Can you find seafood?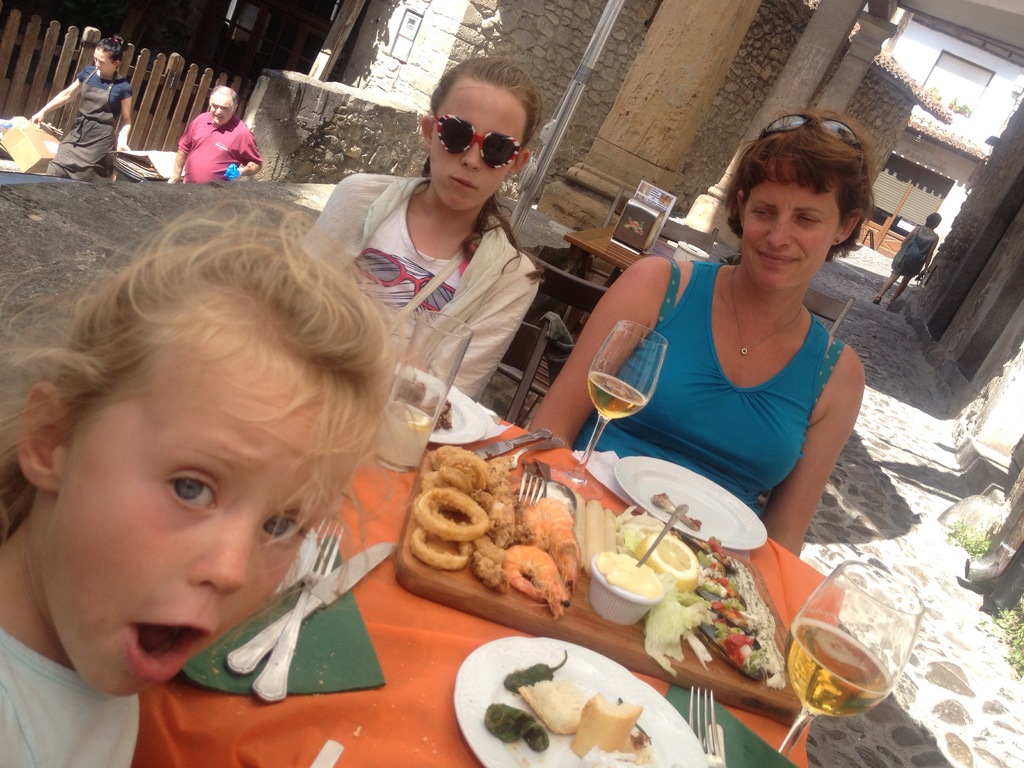
Yes, bounding box: box(500, 543, 568, 617).
